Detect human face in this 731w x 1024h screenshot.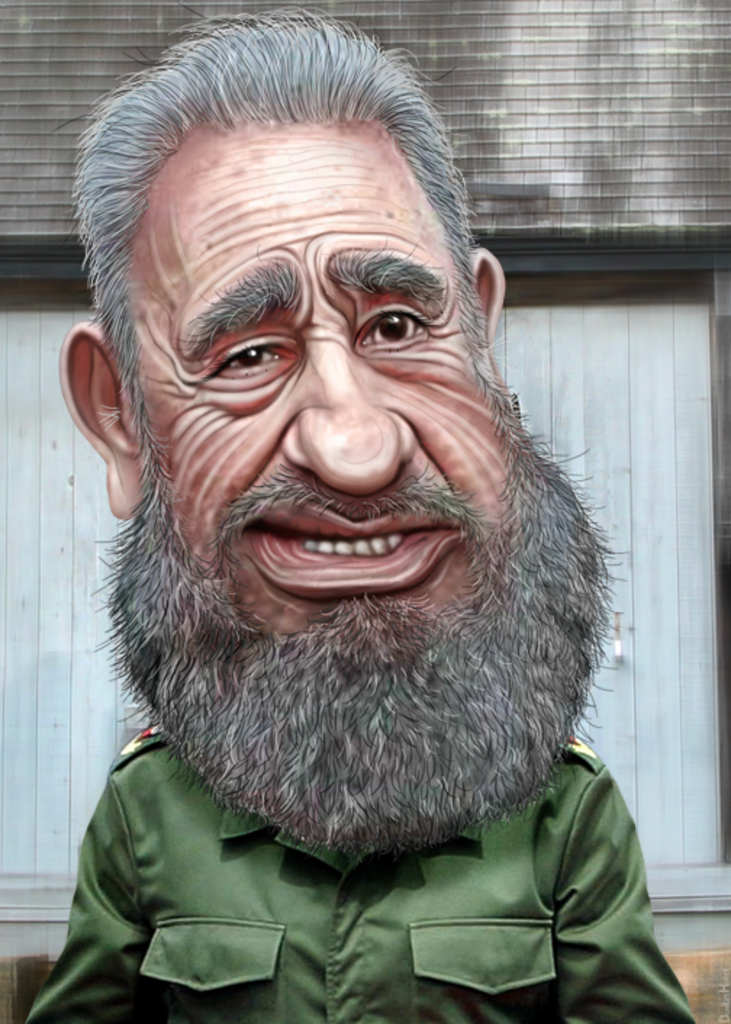
Detection: bbox(132, 113, 506, 650).
